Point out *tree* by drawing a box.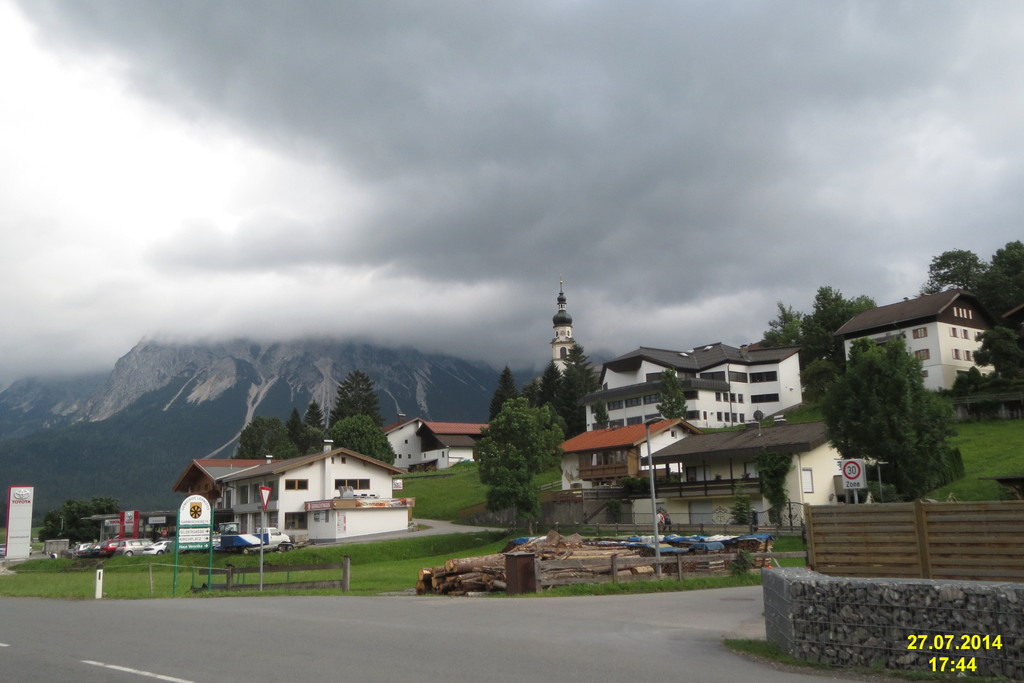
[330,370,388,431].
